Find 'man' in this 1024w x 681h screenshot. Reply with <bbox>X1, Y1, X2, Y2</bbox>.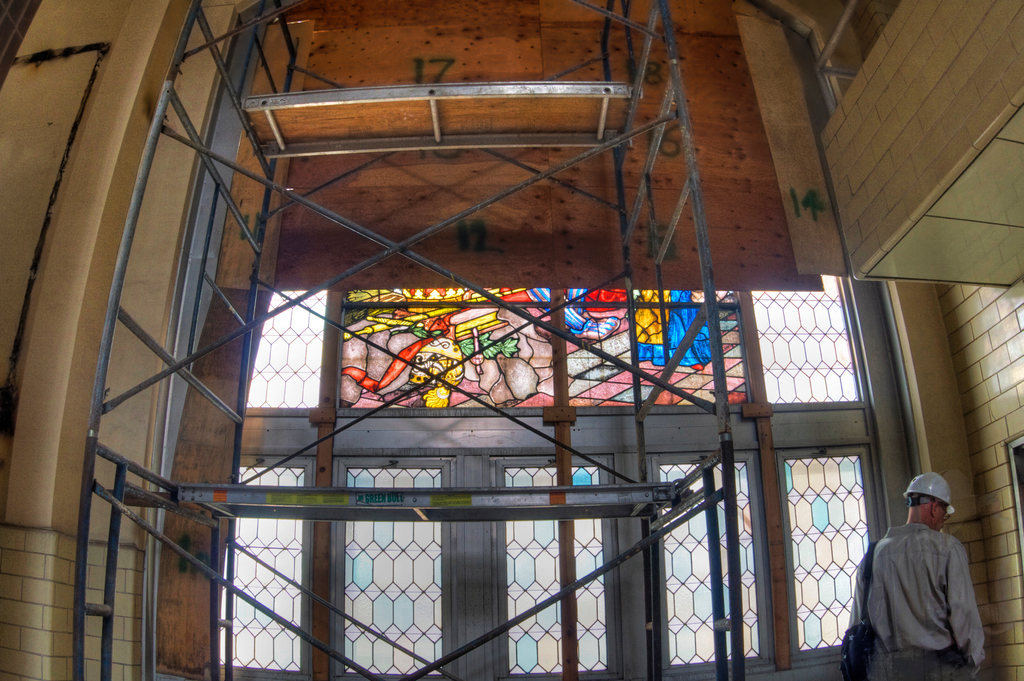
<bbox>863, 451, 996, 680</bbox>.
